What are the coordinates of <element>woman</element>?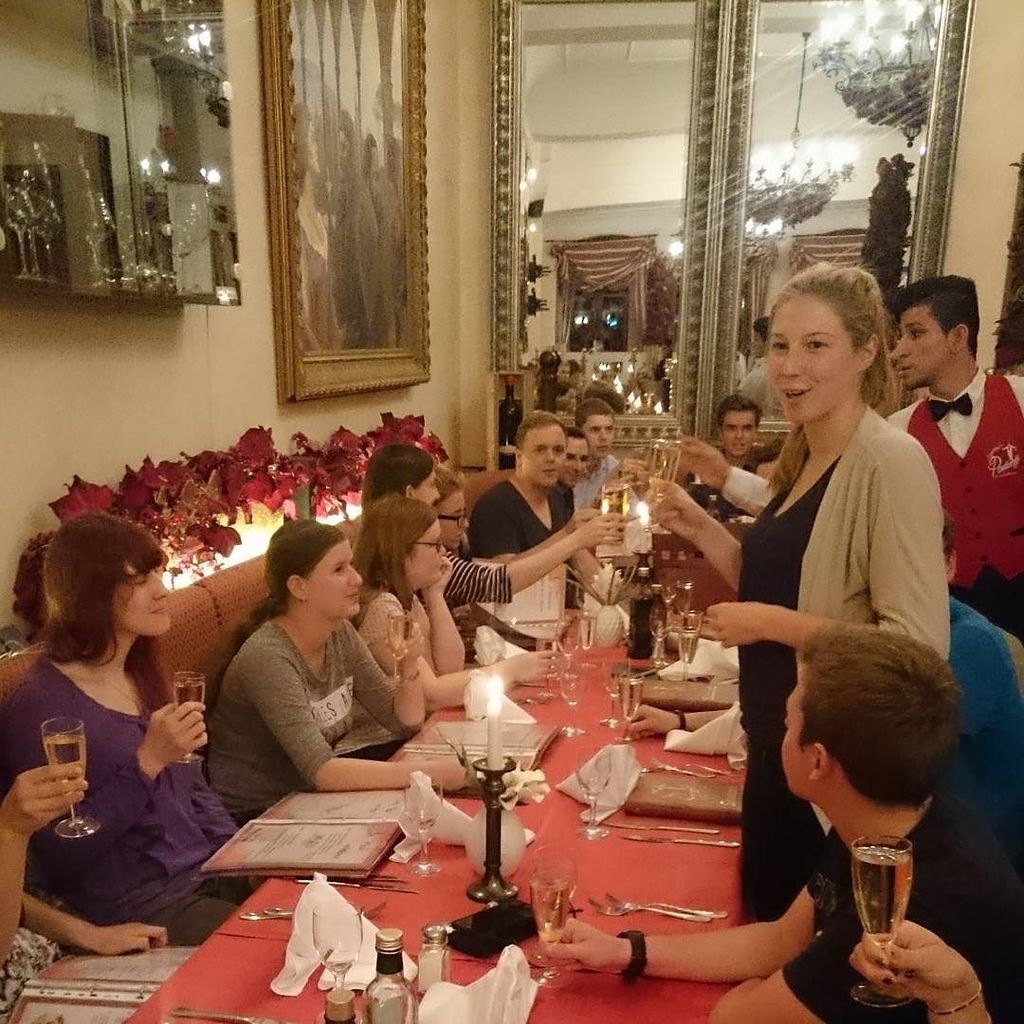
<box>332,494,561,761</box>.
